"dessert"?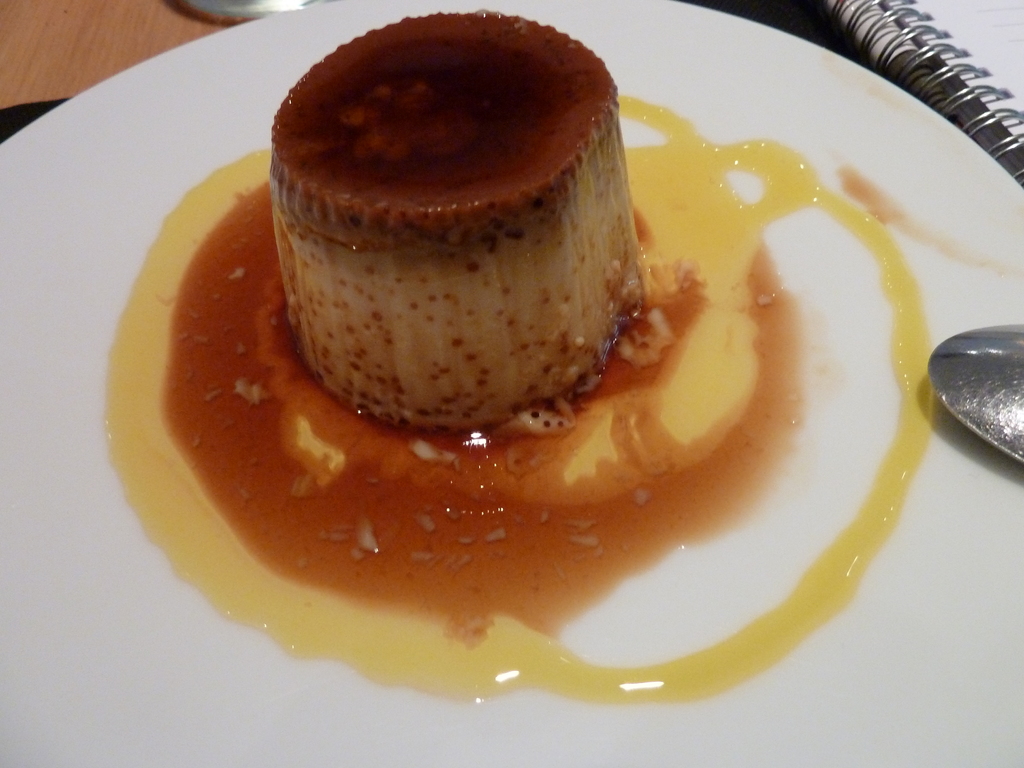
104:13:944:708
